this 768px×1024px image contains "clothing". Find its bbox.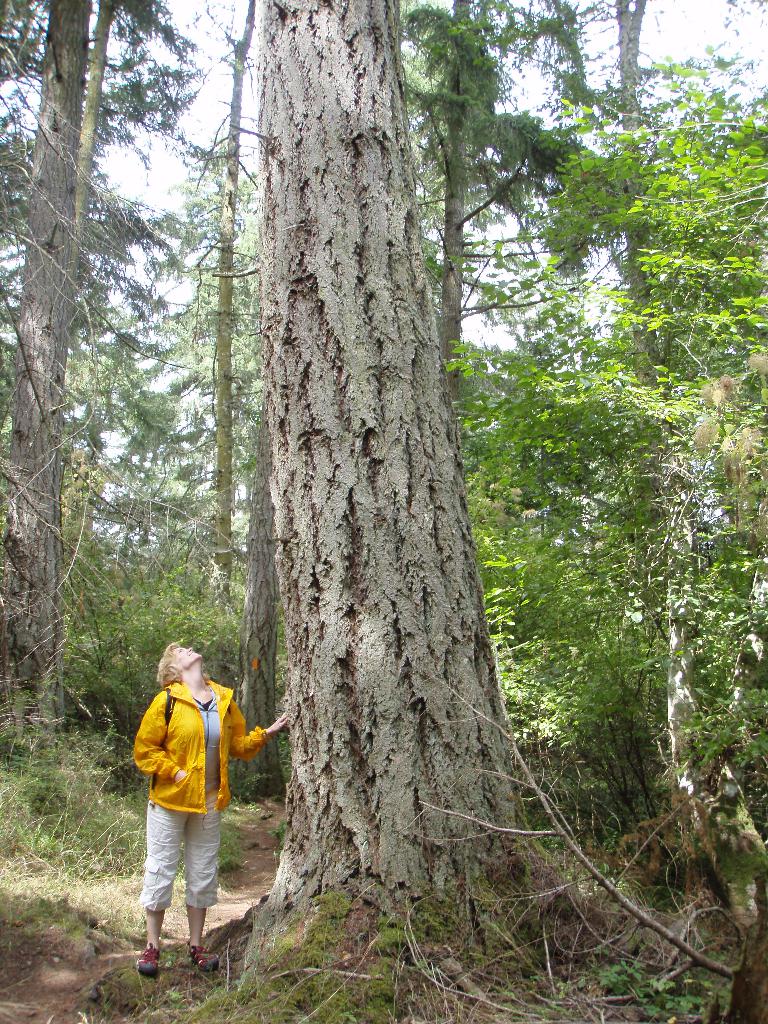
132 654 266 893.
